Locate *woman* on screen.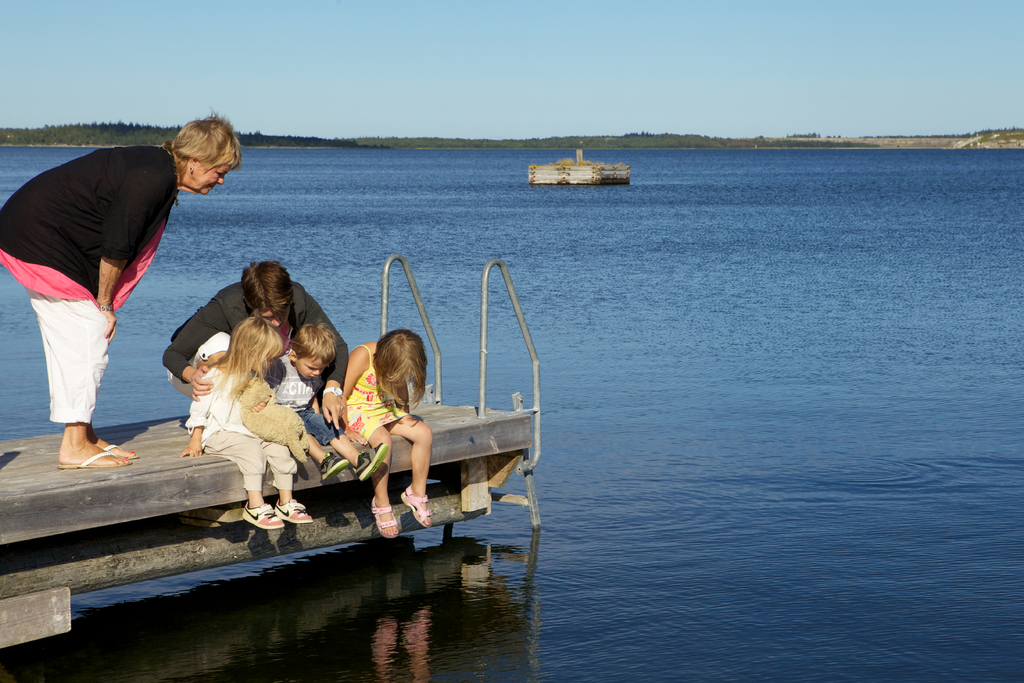
On screen at (left=0, top=110, right=240, bottom=464).
